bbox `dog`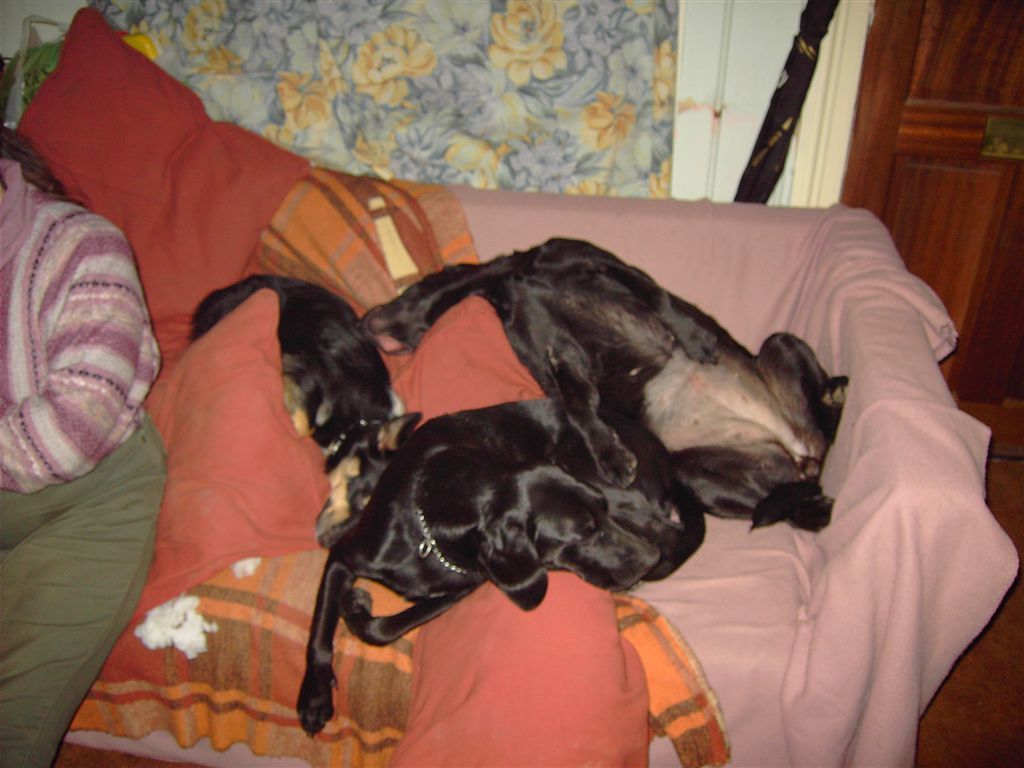
box=[181, 275, 420, 537]
